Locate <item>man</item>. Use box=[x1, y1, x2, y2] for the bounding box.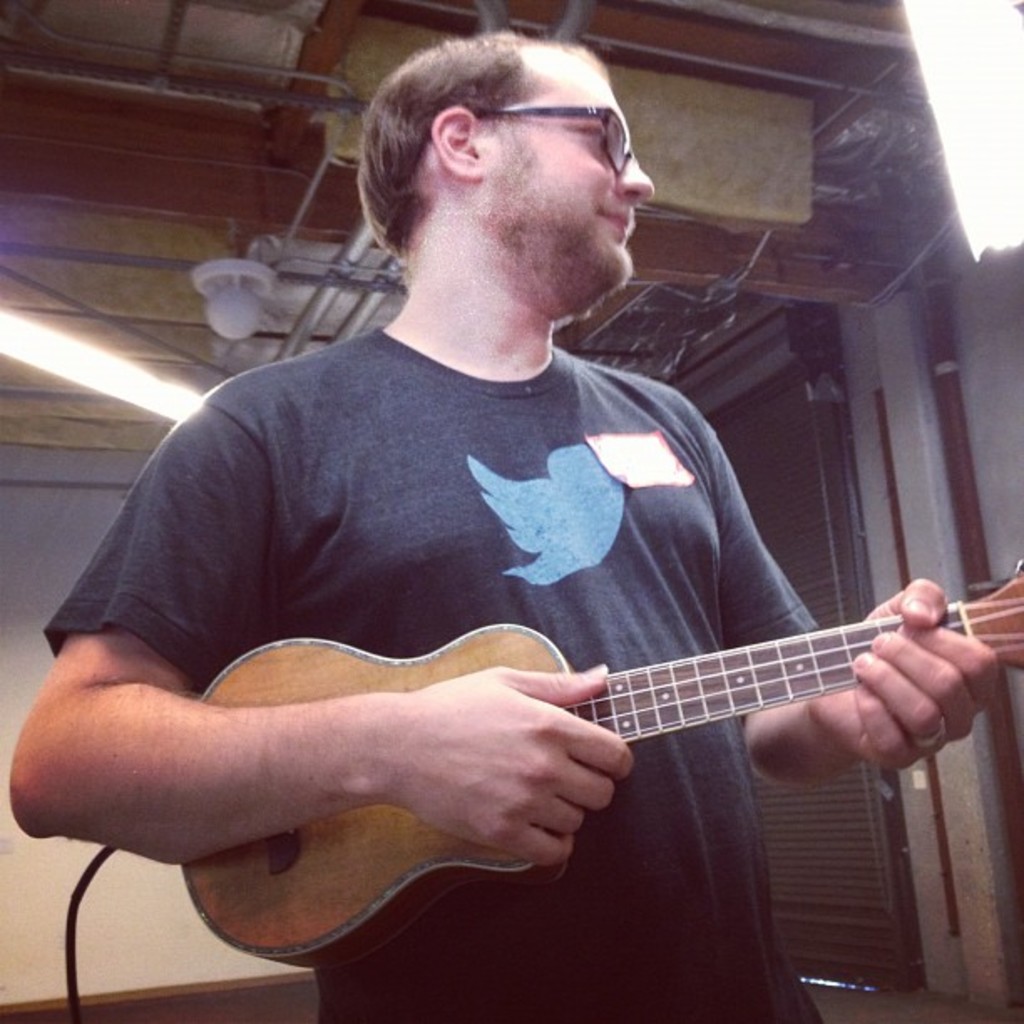
box=[27, 54, 999, 972].
